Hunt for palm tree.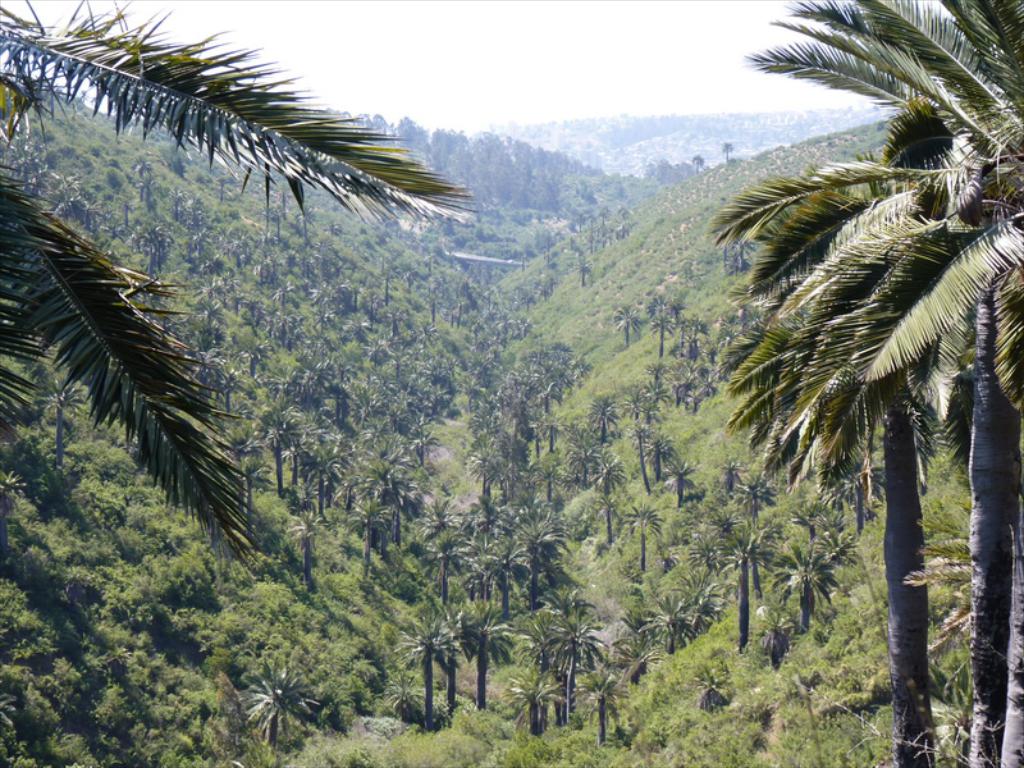
Hunted down at [285,517,323,602].
